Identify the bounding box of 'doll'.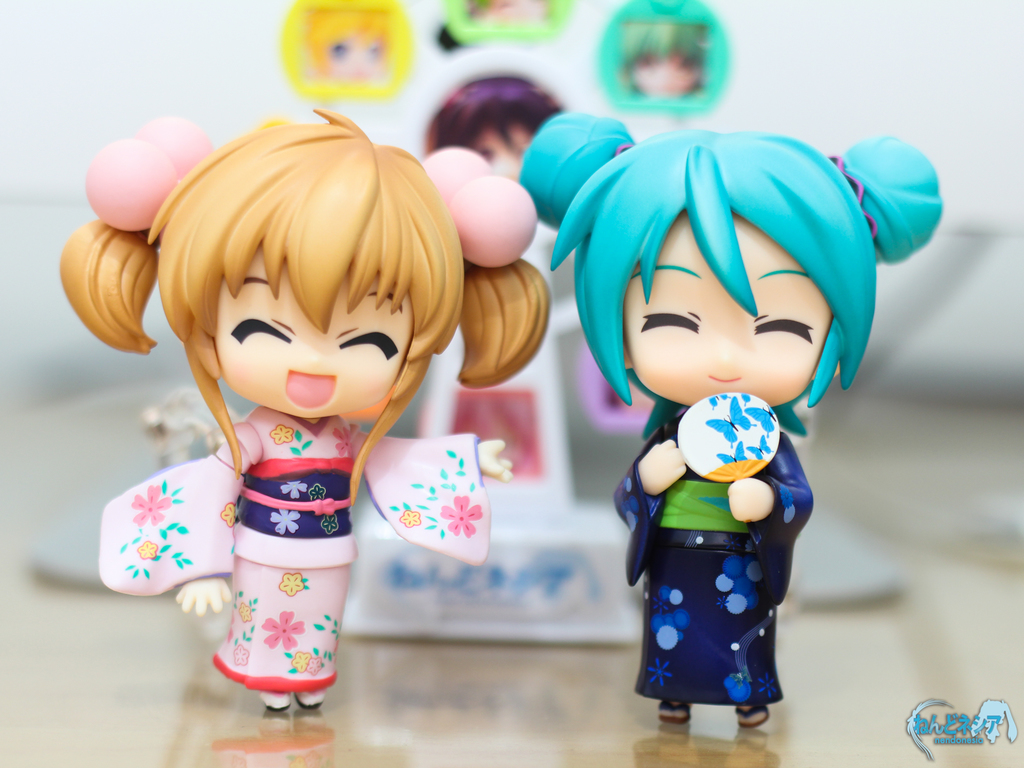
bbox(283, 0, 420, 100).
